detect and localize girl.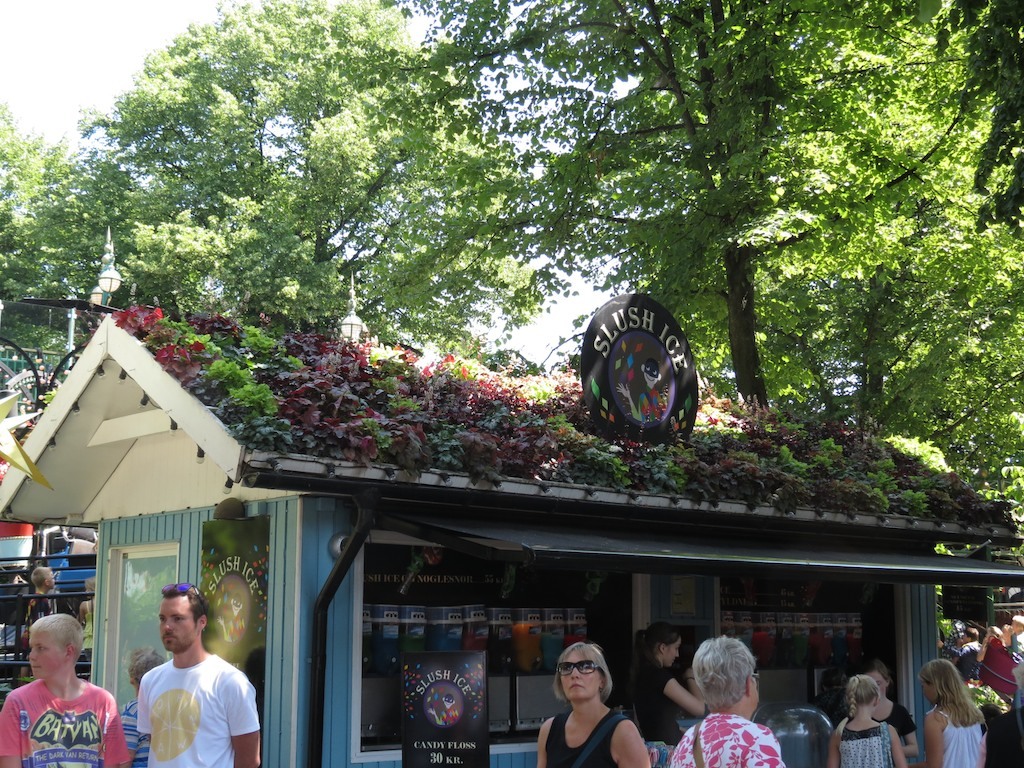
Localized at [left=831, top=672, right=907, bottom=767].
